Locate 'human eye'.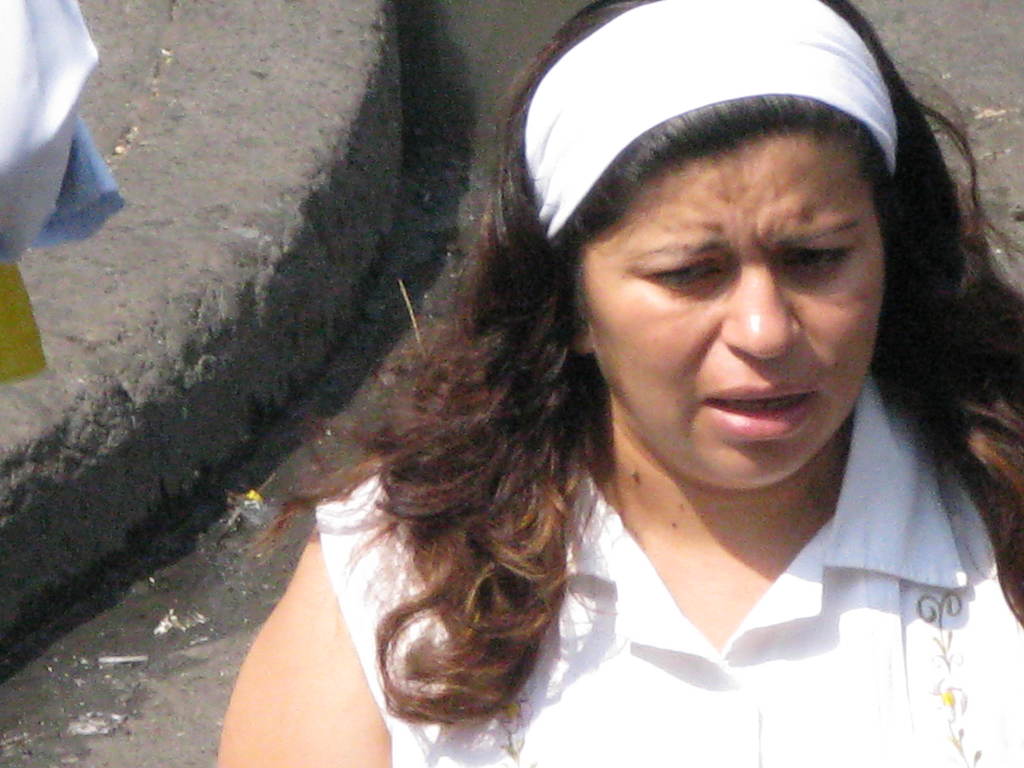
Bounding box: [784,246,852,278].
